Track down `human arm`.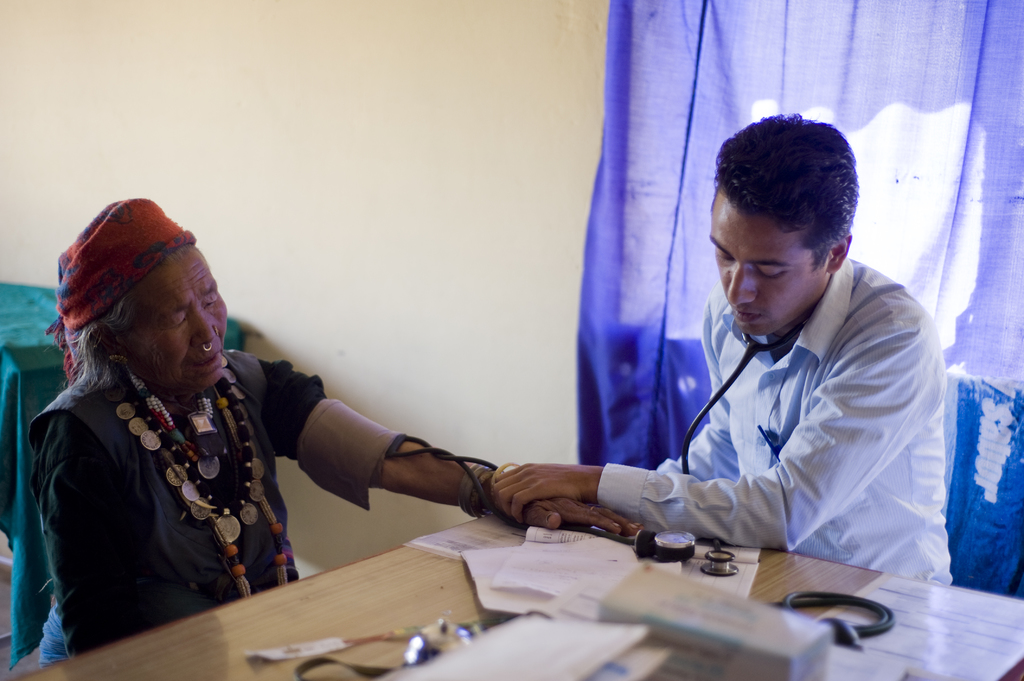
Tracked to select_region(34, 413, 163, 656).
